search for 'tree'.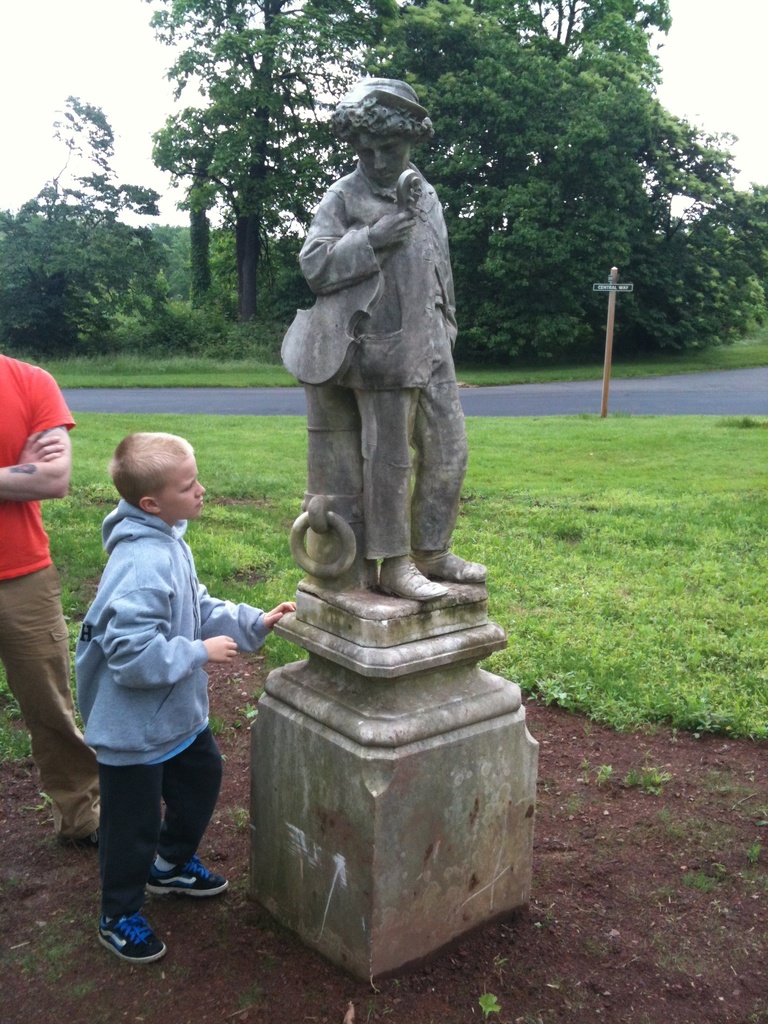
Found at <bbox>148, 0, 767, 356</bbox>.
